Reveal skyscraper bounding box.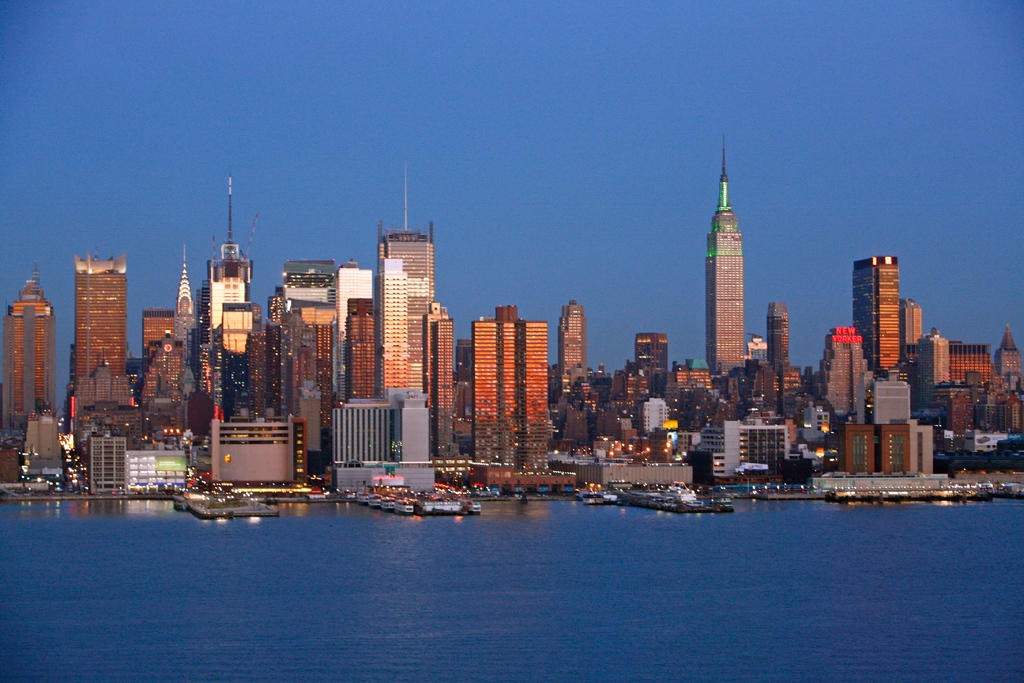
Revealed: region(283, 270, 335, 303).
